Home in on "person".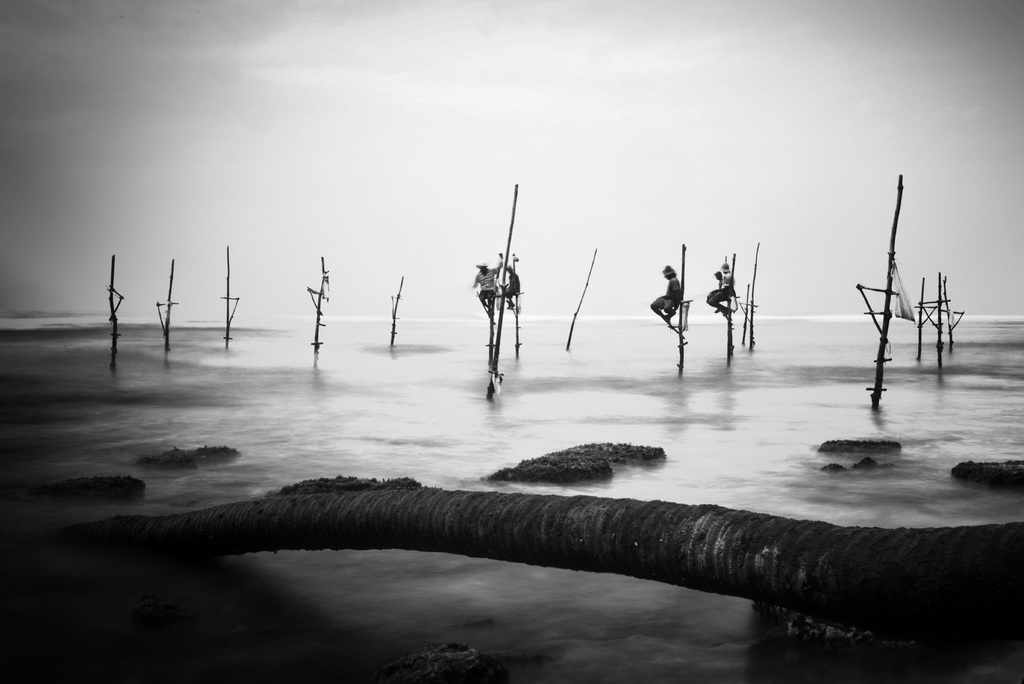
Homed in at (x1=504, y1=265, x2=520, y2=305).
